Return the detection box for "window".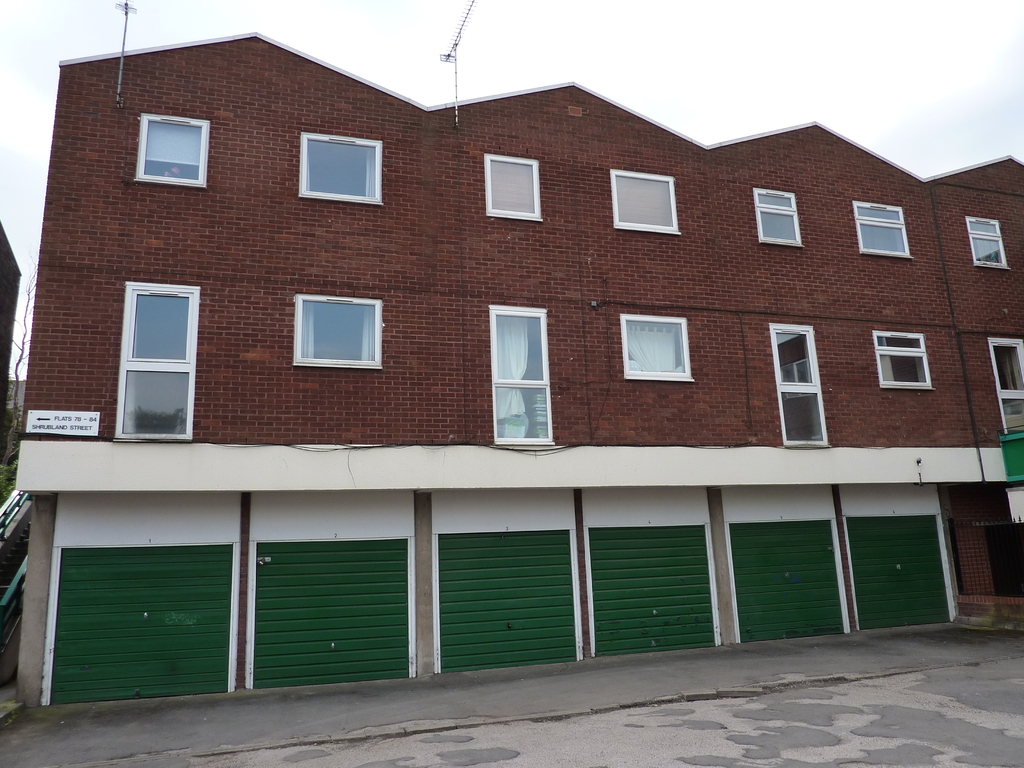
112/280/206/450.
